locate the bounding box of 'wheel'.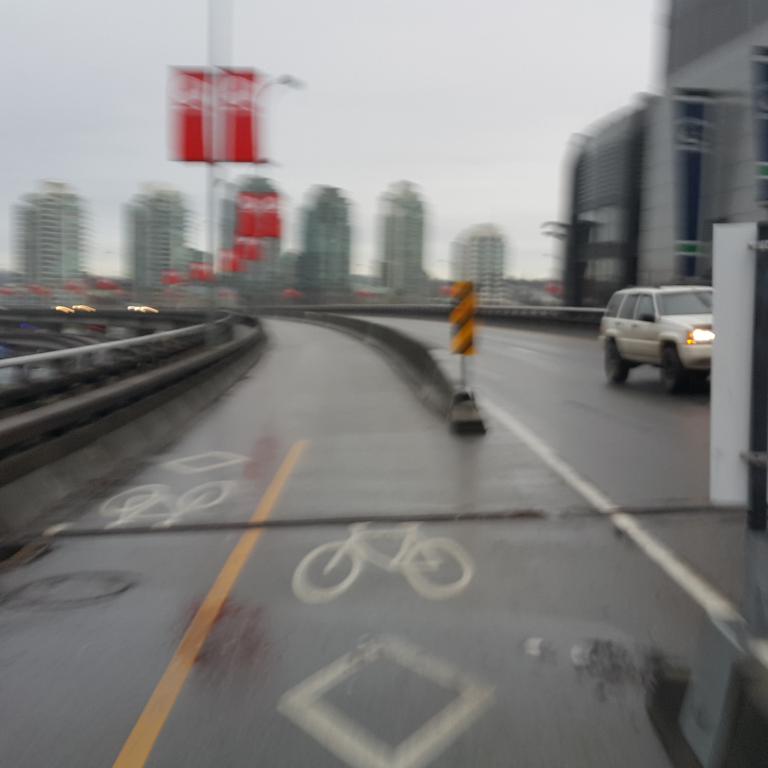
Bounding box: 393/536/473/600.
